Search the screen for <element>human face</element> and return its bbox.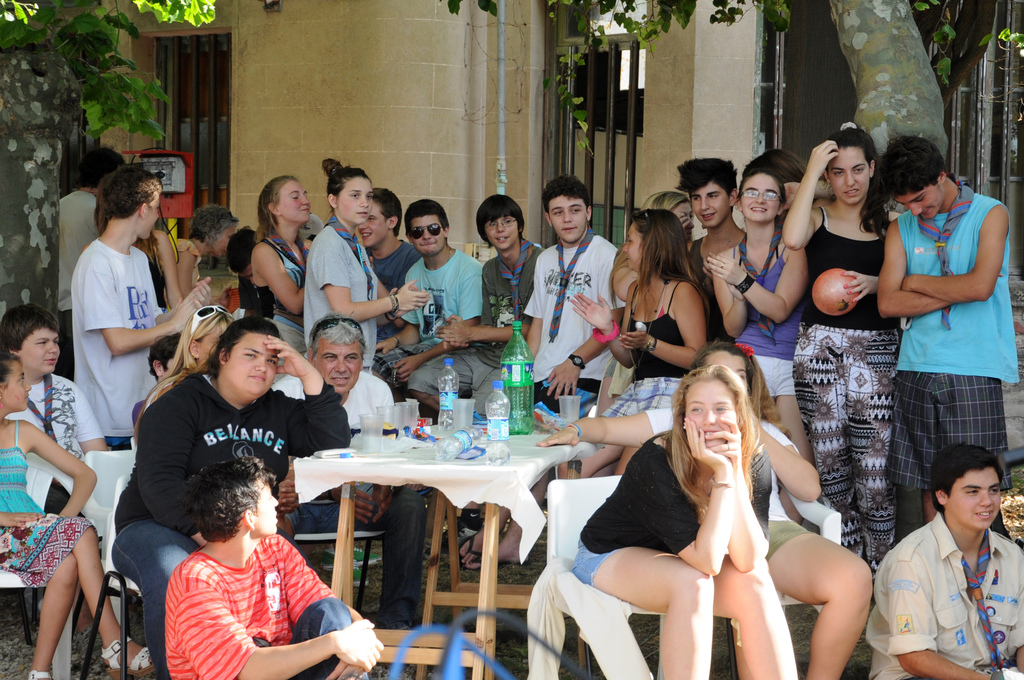
Found: (left=280, top=182, right=311, bottom=222).
